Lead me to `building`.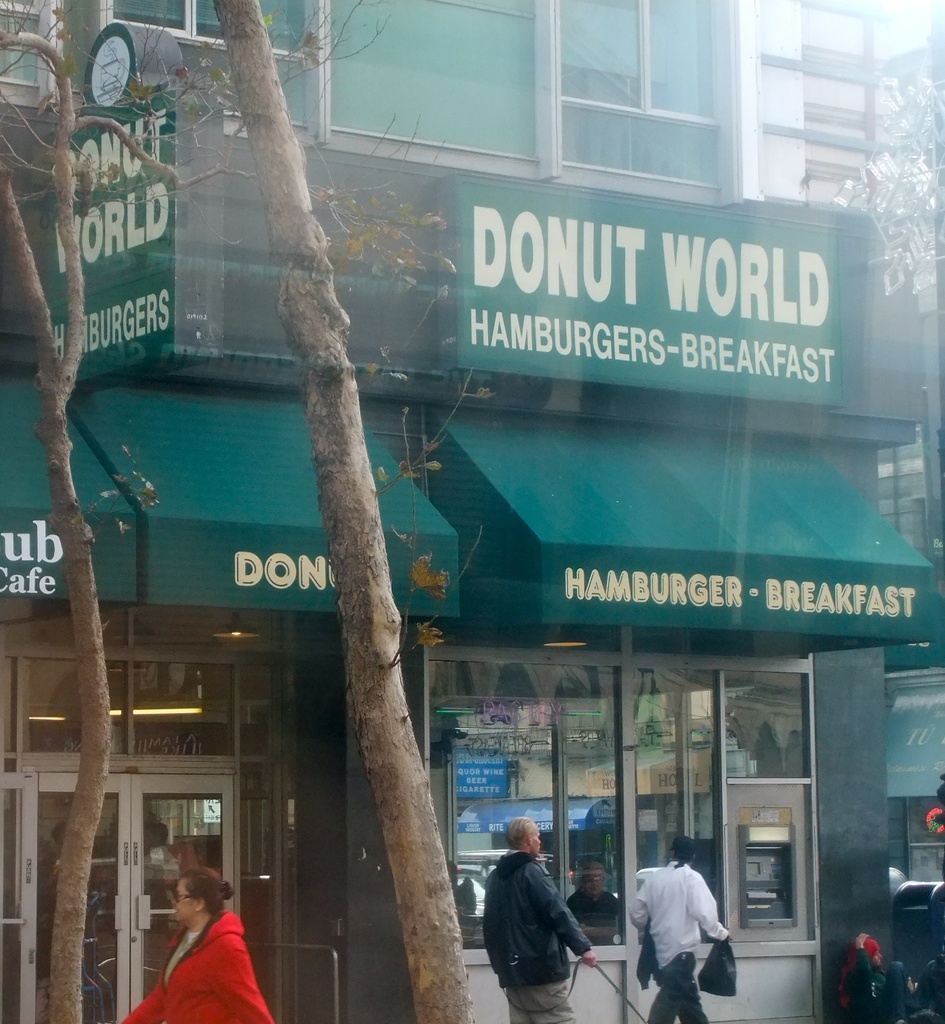
Lead to detection(0, 0, 944, 1021).
